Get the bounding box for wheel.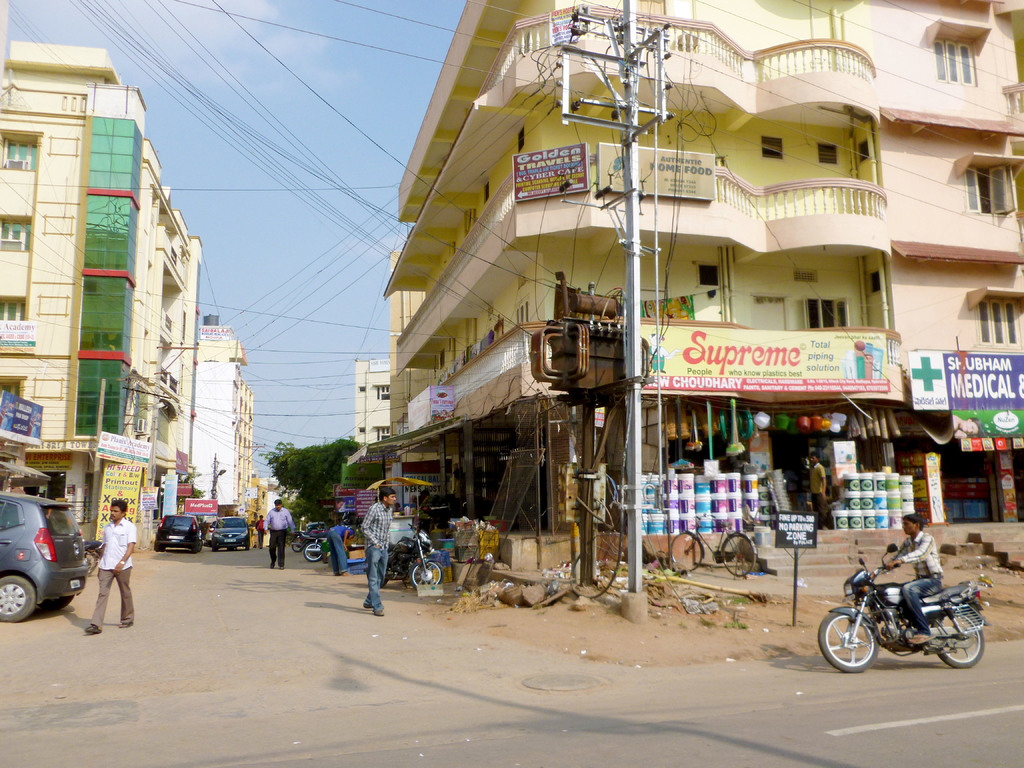
(210, 543, 218, 552).
